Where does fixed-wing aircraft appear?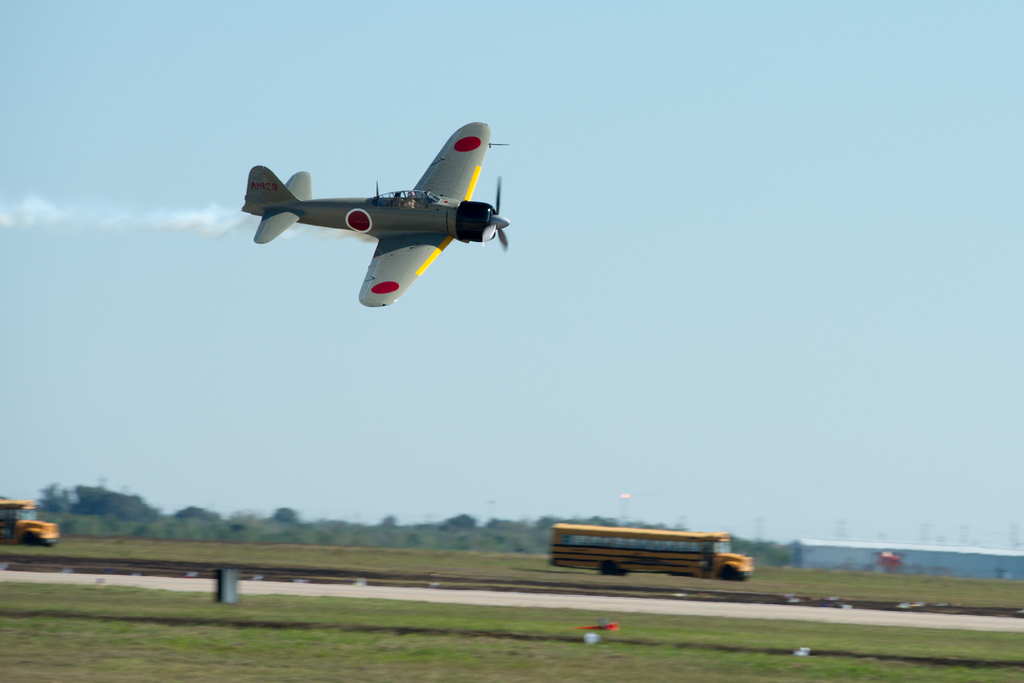
Appears at 233,127,510,307.
